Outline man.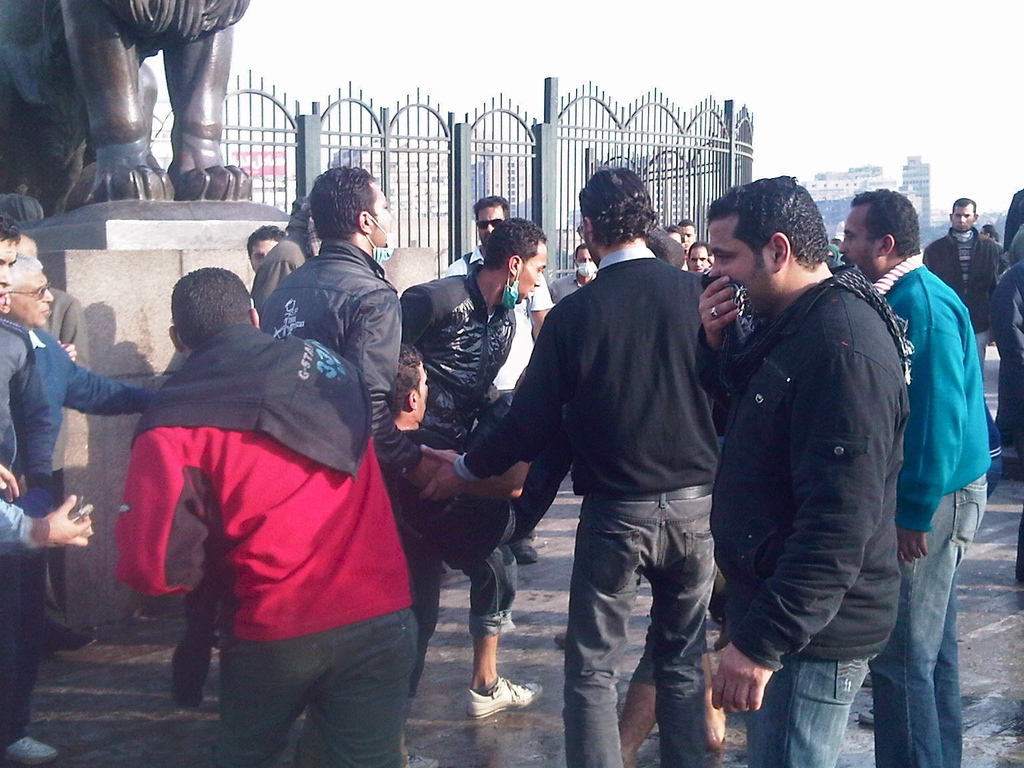
Outline: 369,336,579,723.
